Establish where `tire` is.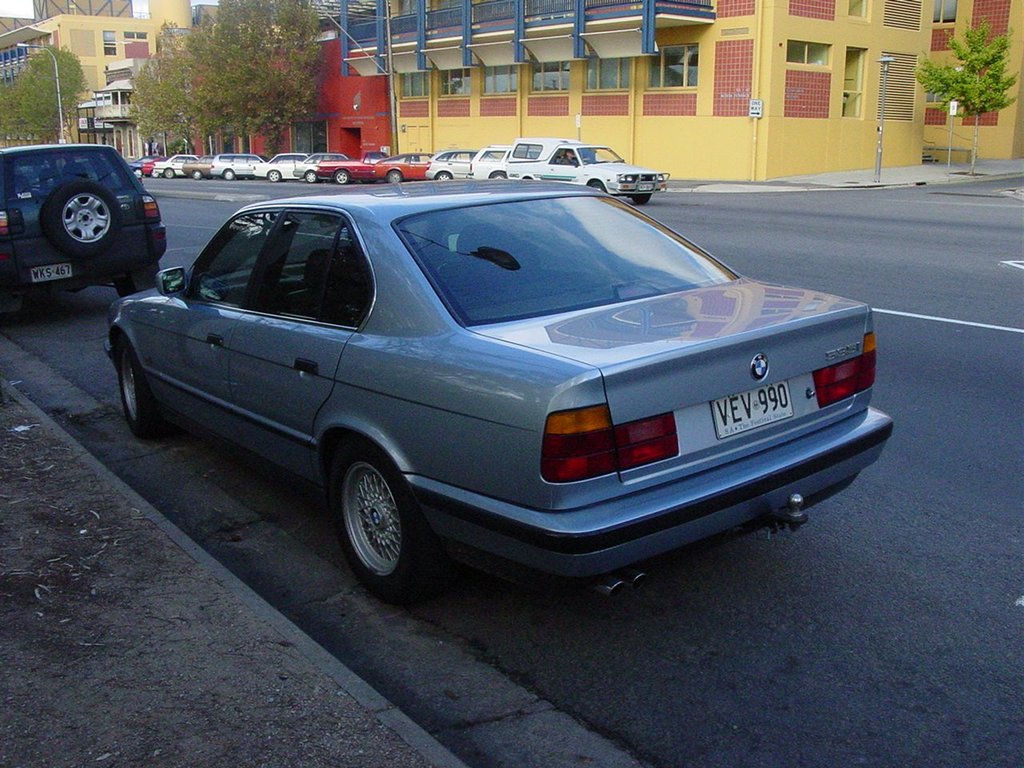
Established at [319, 450, 429, 588].
